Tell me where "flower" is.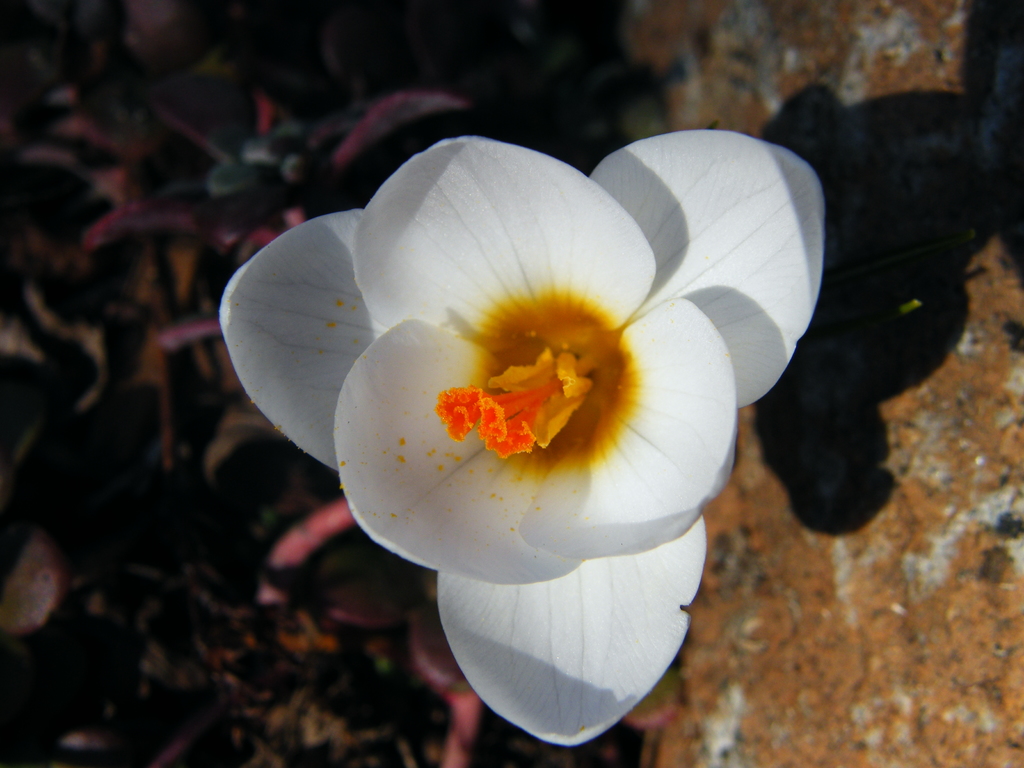
"flower" is at Rect(223, 116, 808, 726).
